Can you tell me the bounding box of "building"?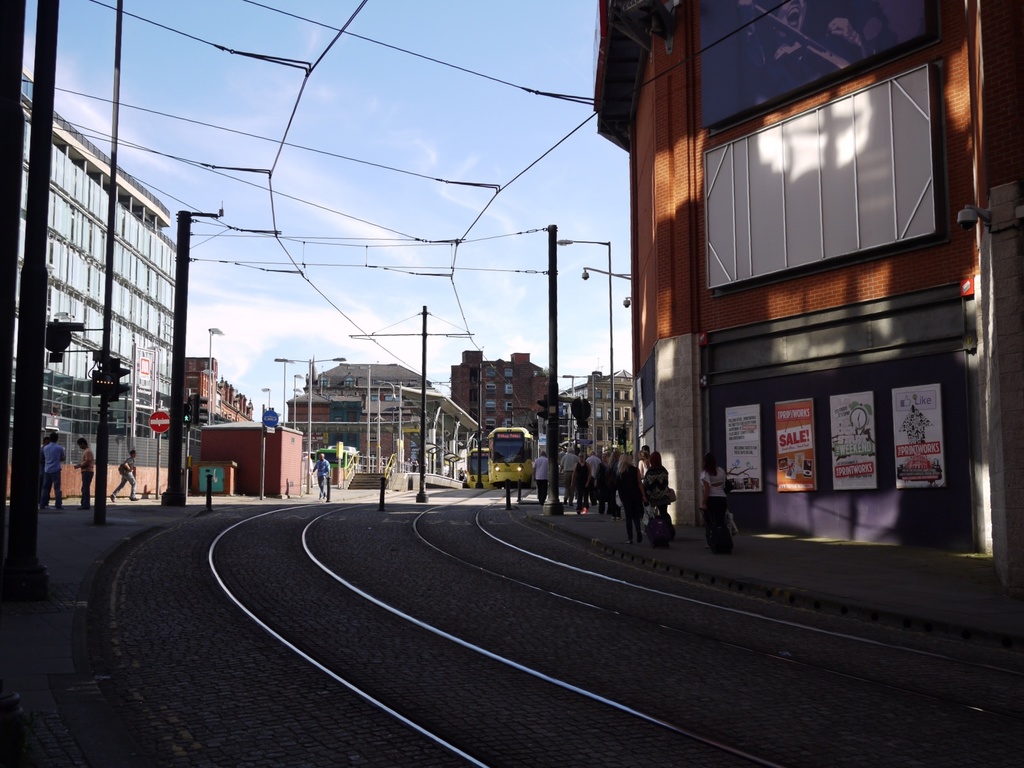
bbox(601, 6, 1011, 650).
